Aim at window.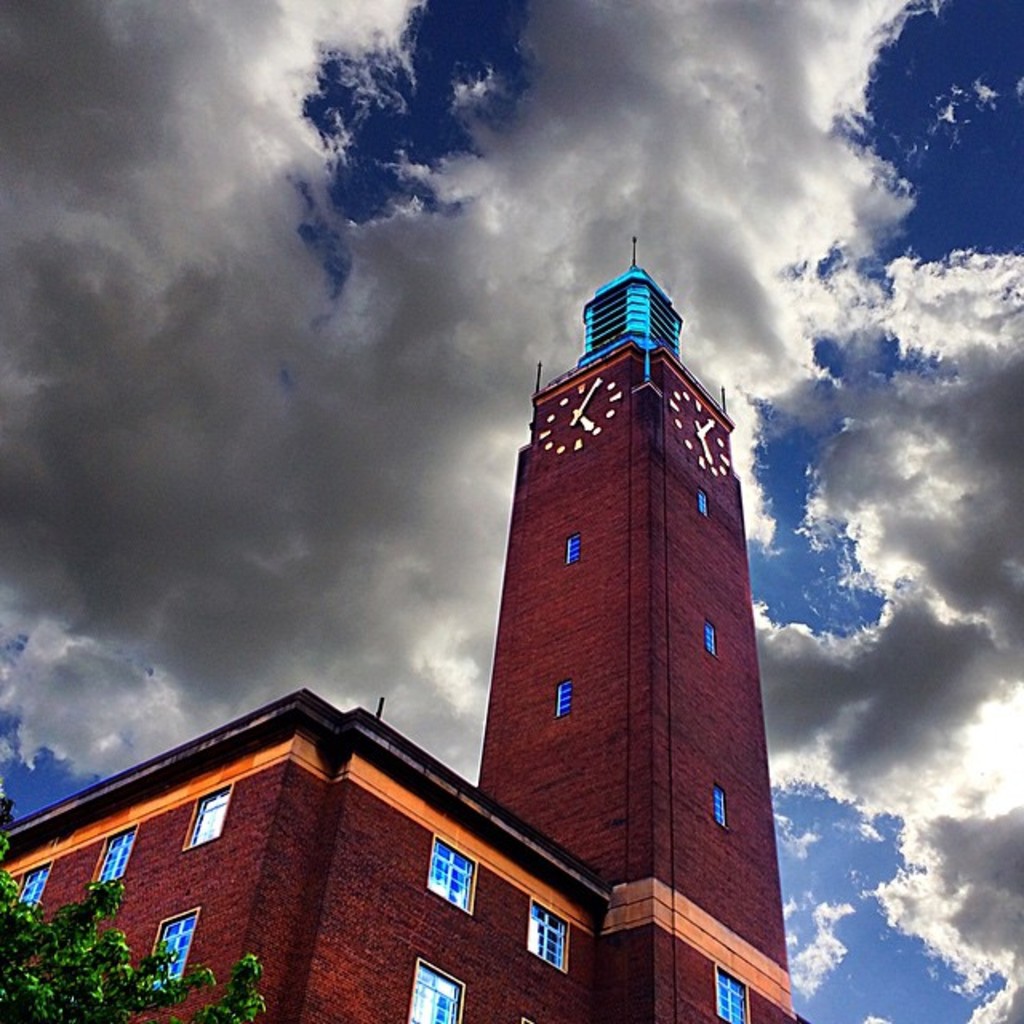
Aimed at 410,958,464,1022.
